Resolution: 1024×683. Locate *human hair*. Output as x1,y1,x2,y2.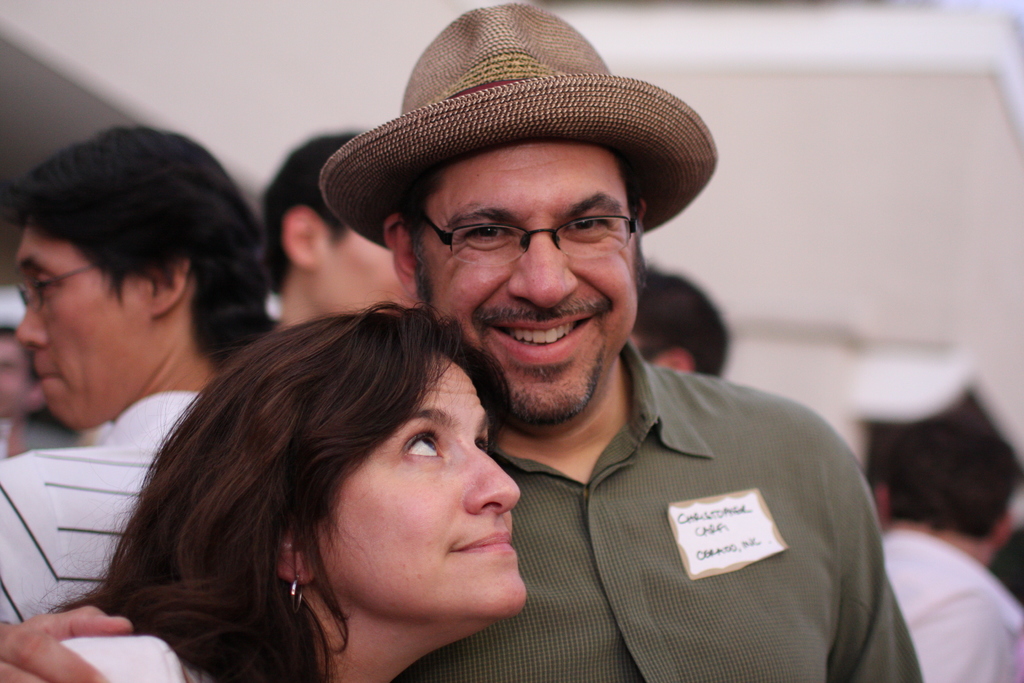
633,263,728,377.
